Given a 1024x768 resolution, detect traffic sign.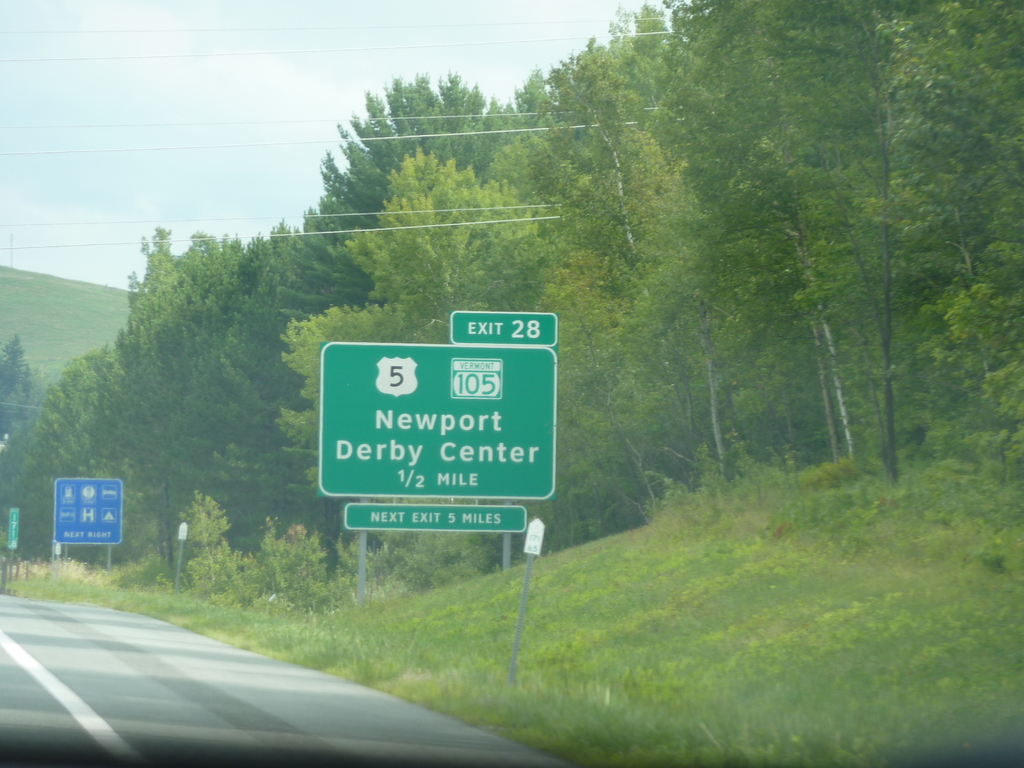
<region>340, 506, 525, 534</region>.
